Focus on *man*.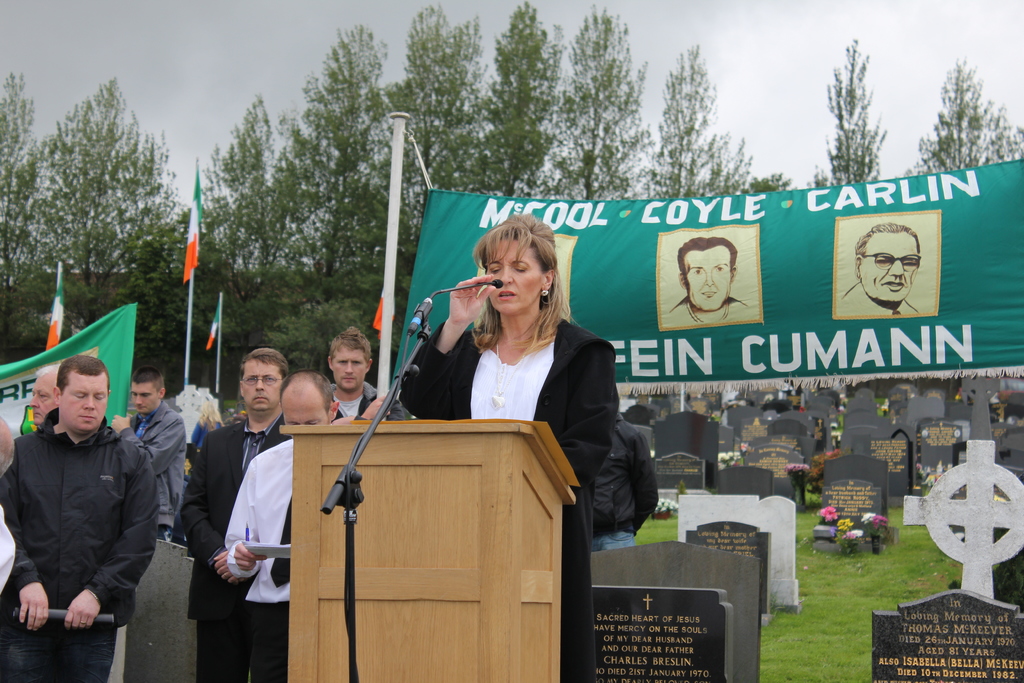
Focused at x1=180 y1=349 x2=292 y2=682.
